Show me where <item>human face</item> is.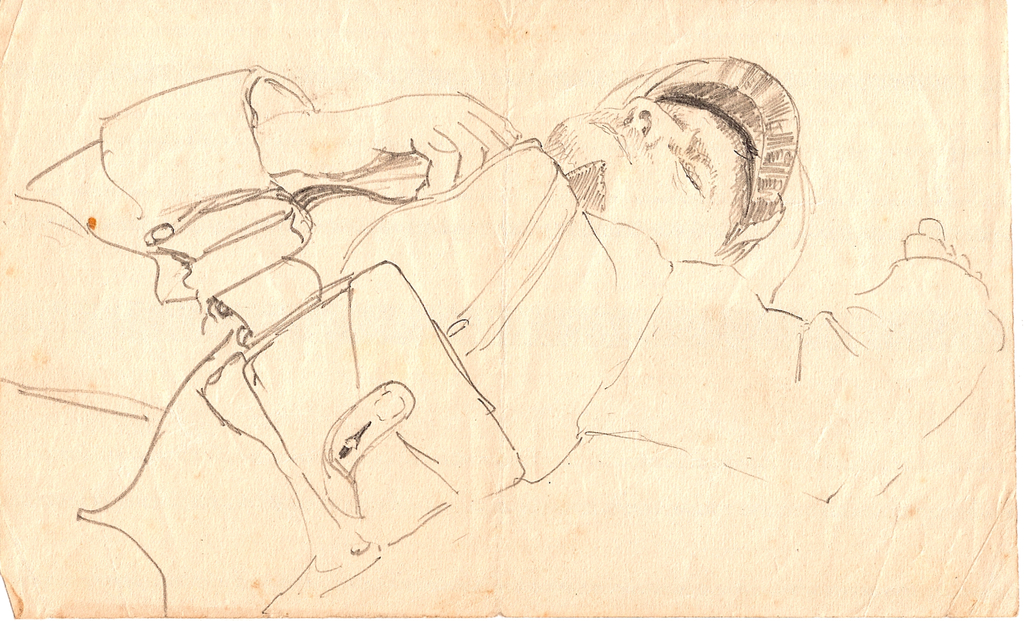
<item>human face</item> is at (x1=550, y1=101, x2=724, y2=250).
